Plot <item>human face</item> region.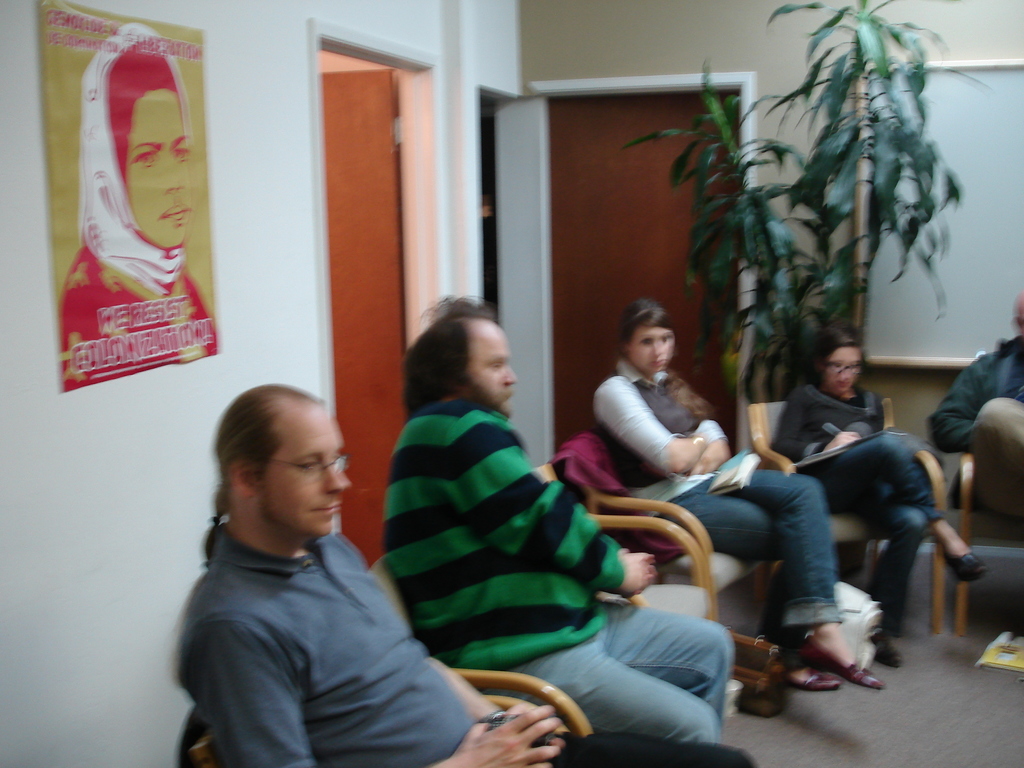
Plotted at BBox(822, 345, 858, 394).
